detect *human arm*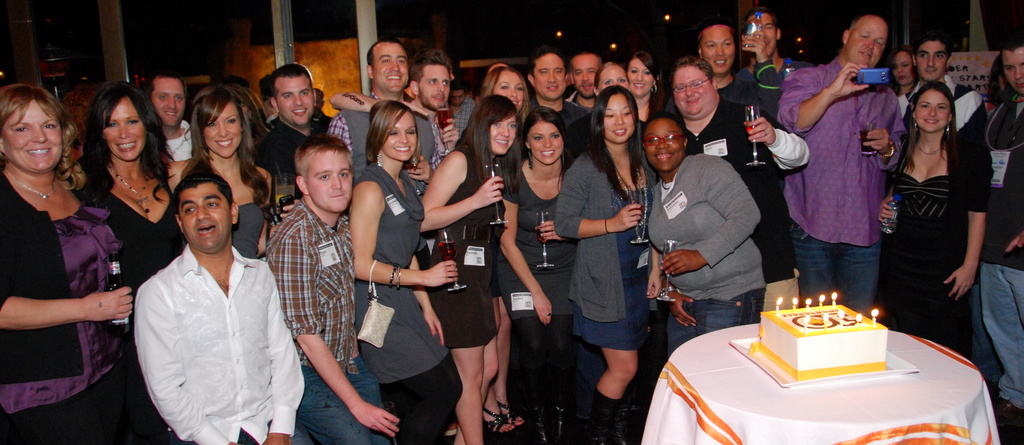
detection(745, 117, 810, 170)
